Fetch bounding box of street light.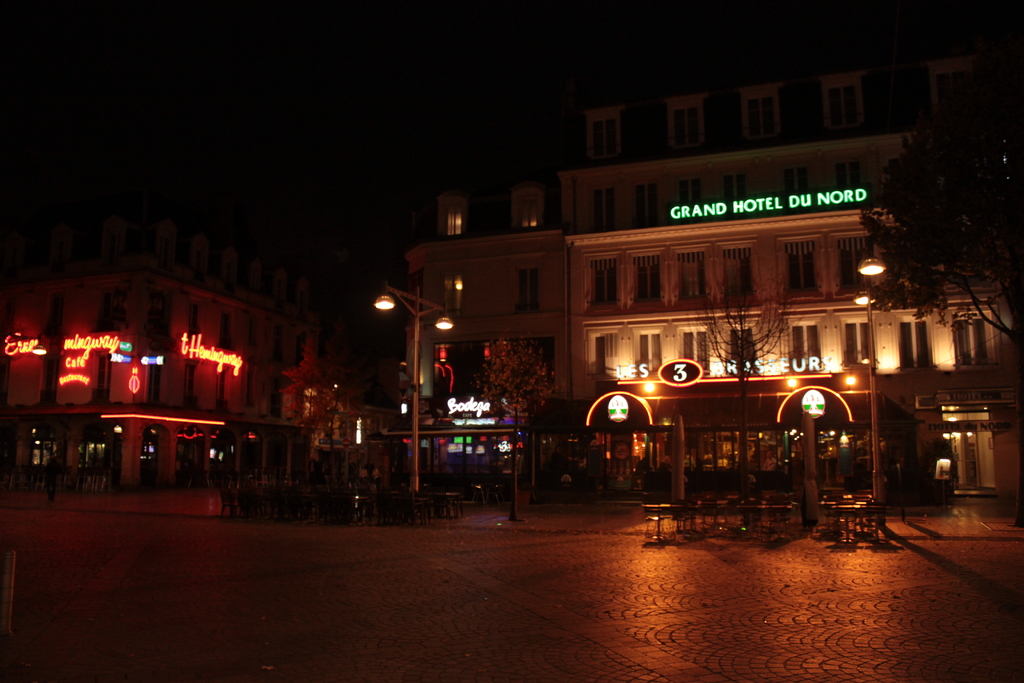
Bbox: (left=857, top=240, right=891, bottom=508).
